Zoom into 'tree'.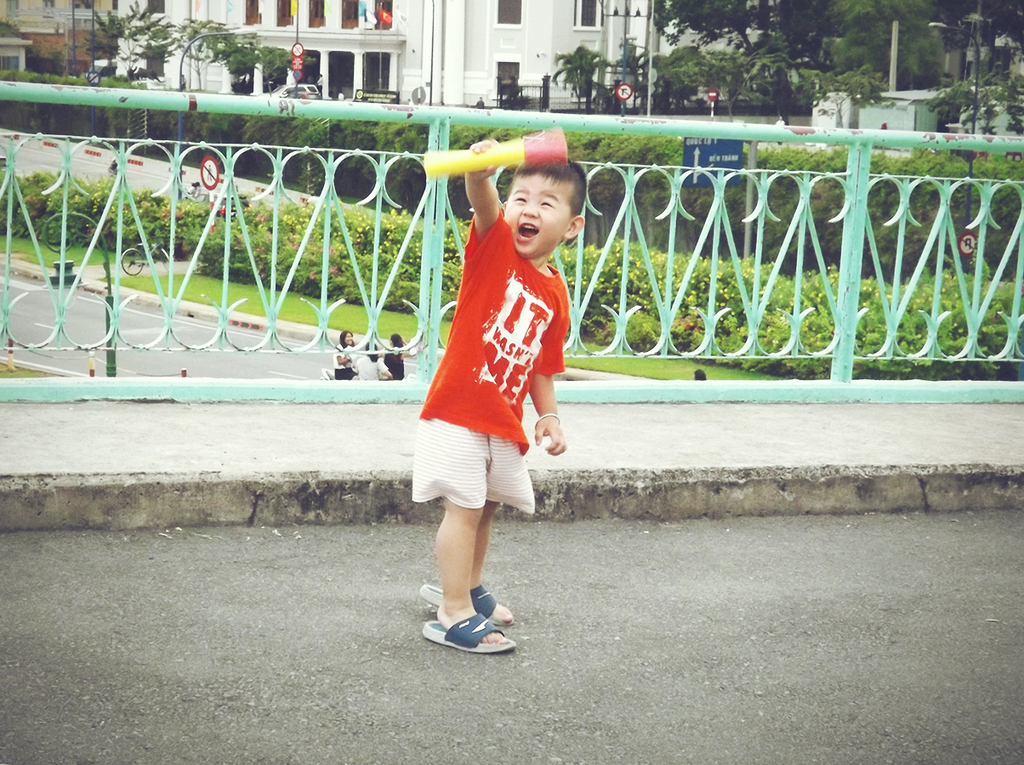
Zoom target: (x1=757, y1=33, x2=832, y2=120).
